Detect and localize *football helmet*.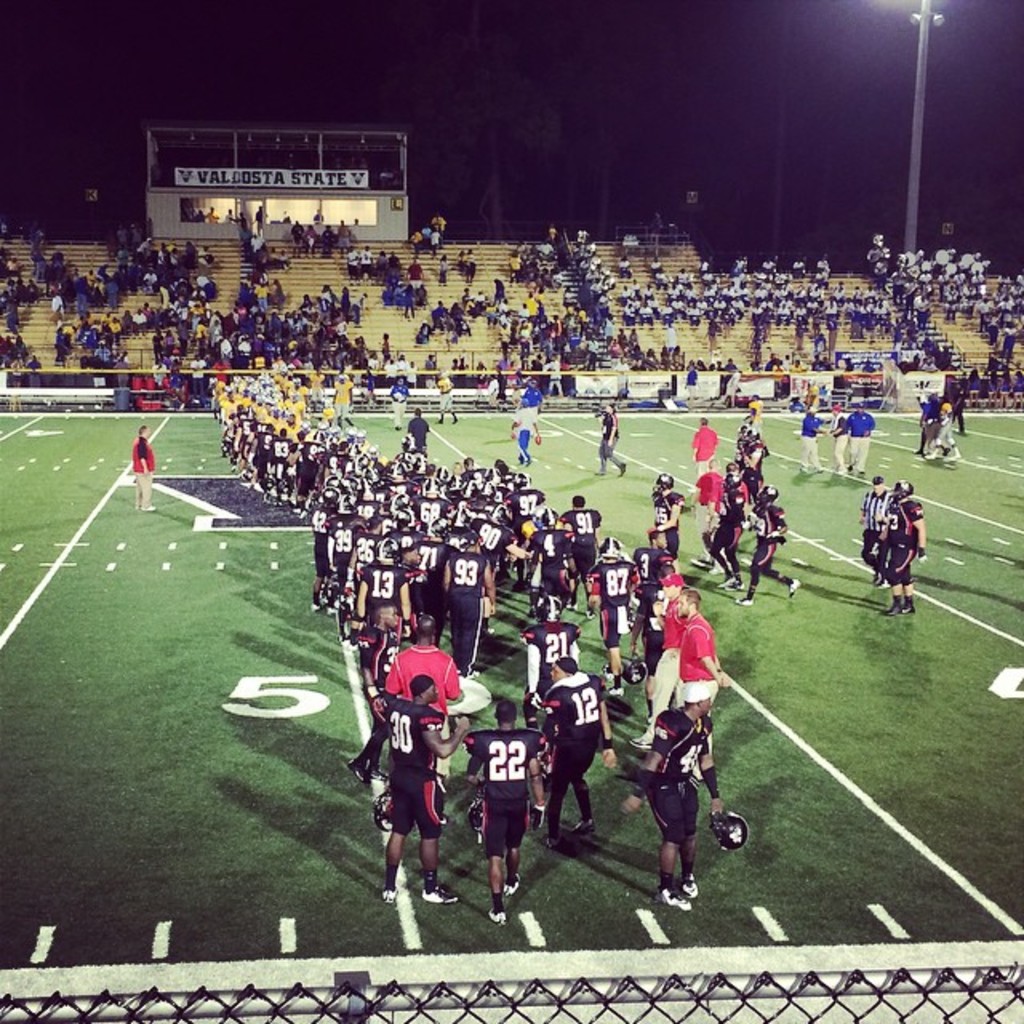
Localized at crop(370, 795, 398, 835).
